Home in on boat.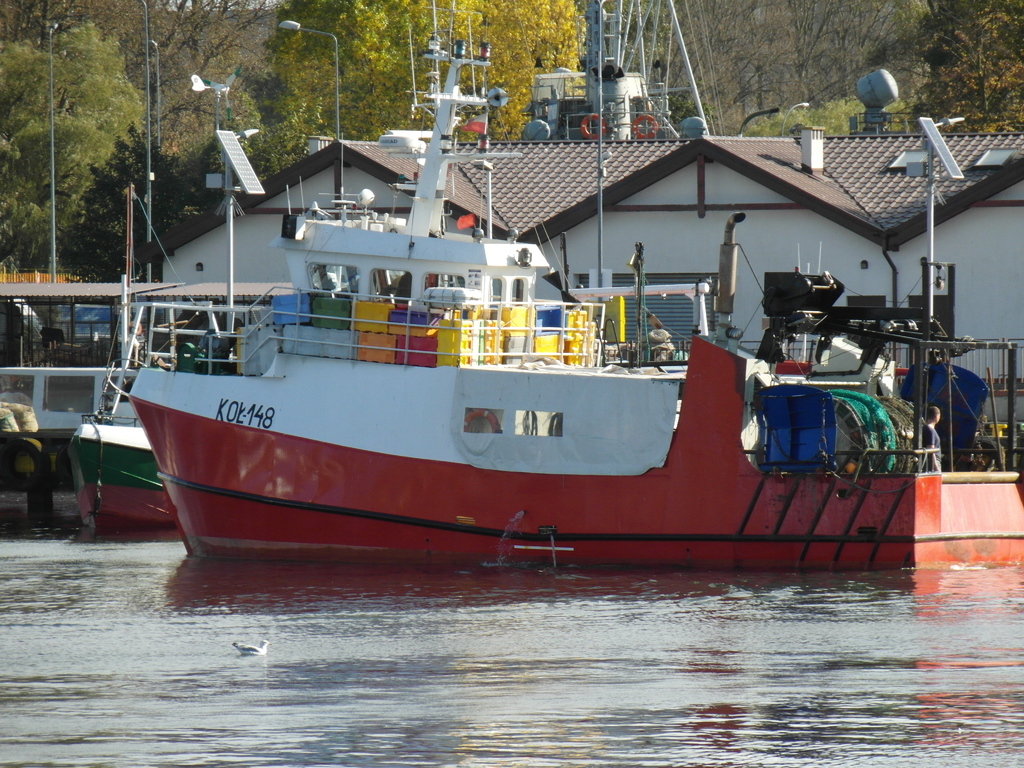
Homed in at box(121, 22, 1023, 574).
